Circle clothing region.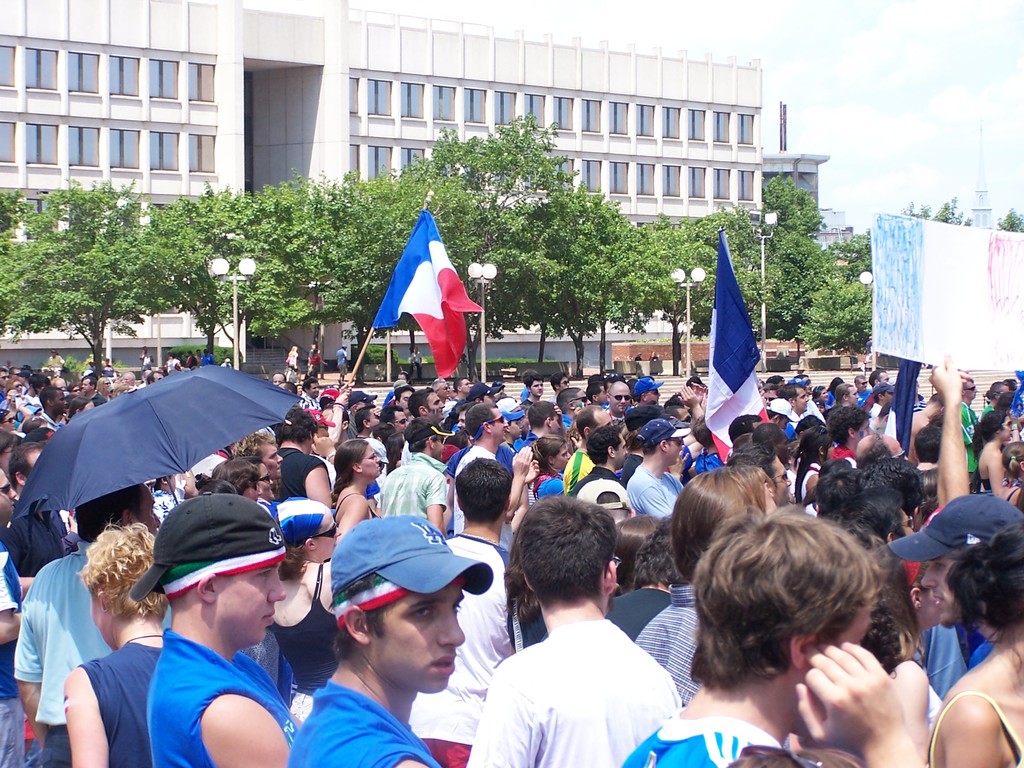
Region: left=563, top=436, right=600, bottom=484.
